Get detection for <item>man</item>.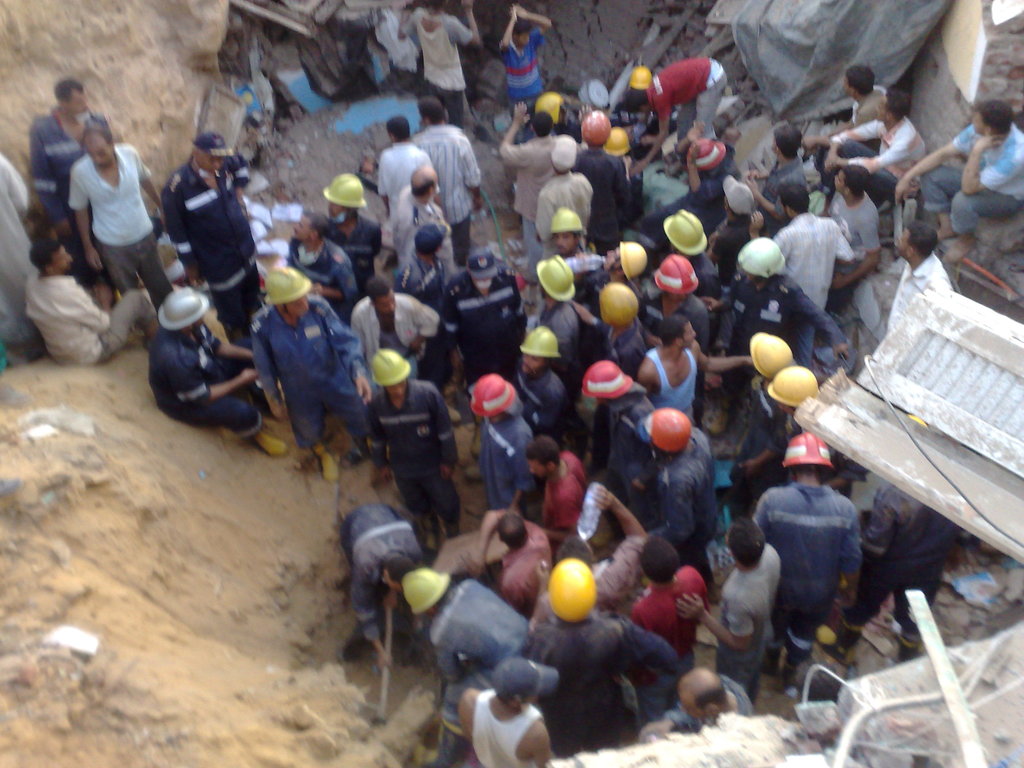
Detection: bbox=[803, 63, 889, 158].
